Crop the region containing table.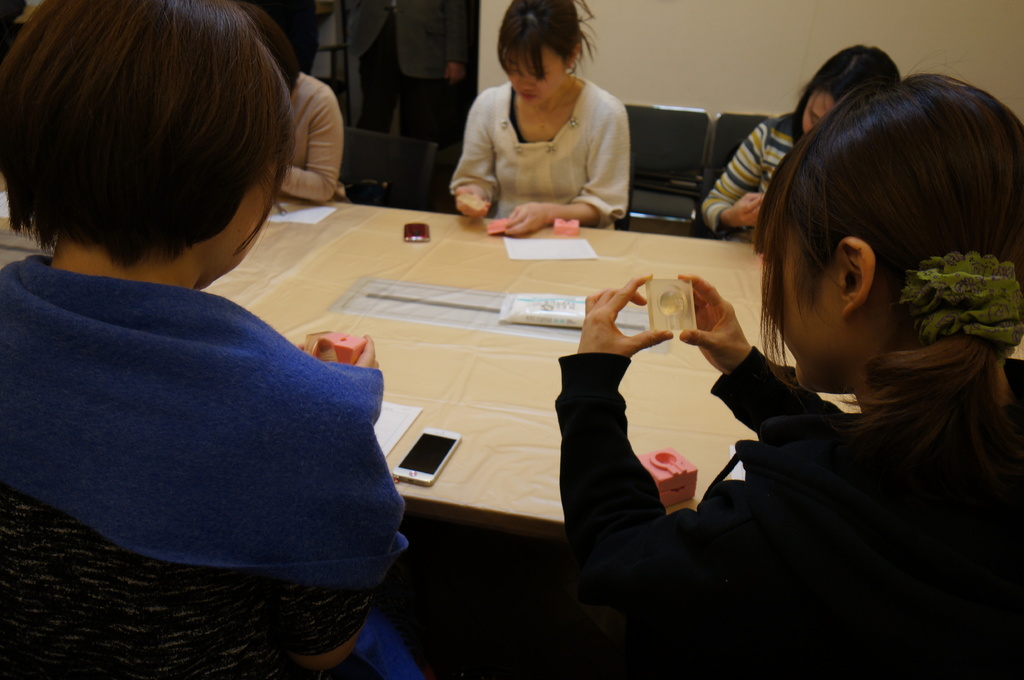
Crop region: 0 177 852 679.
